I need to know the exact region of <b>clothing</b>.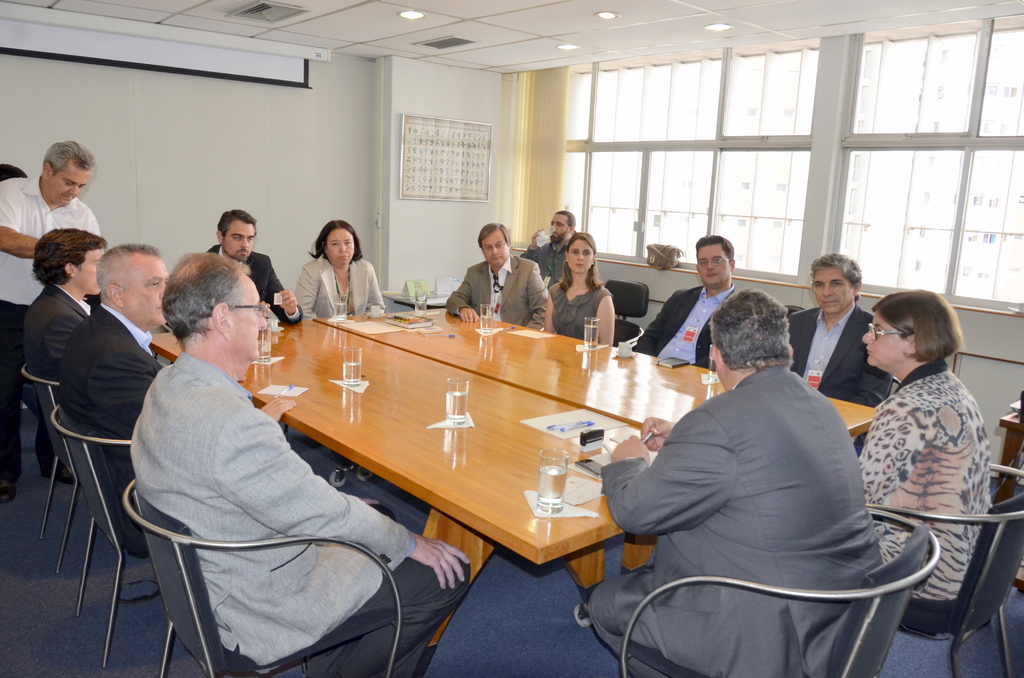
Region: 0:177:102:480.
